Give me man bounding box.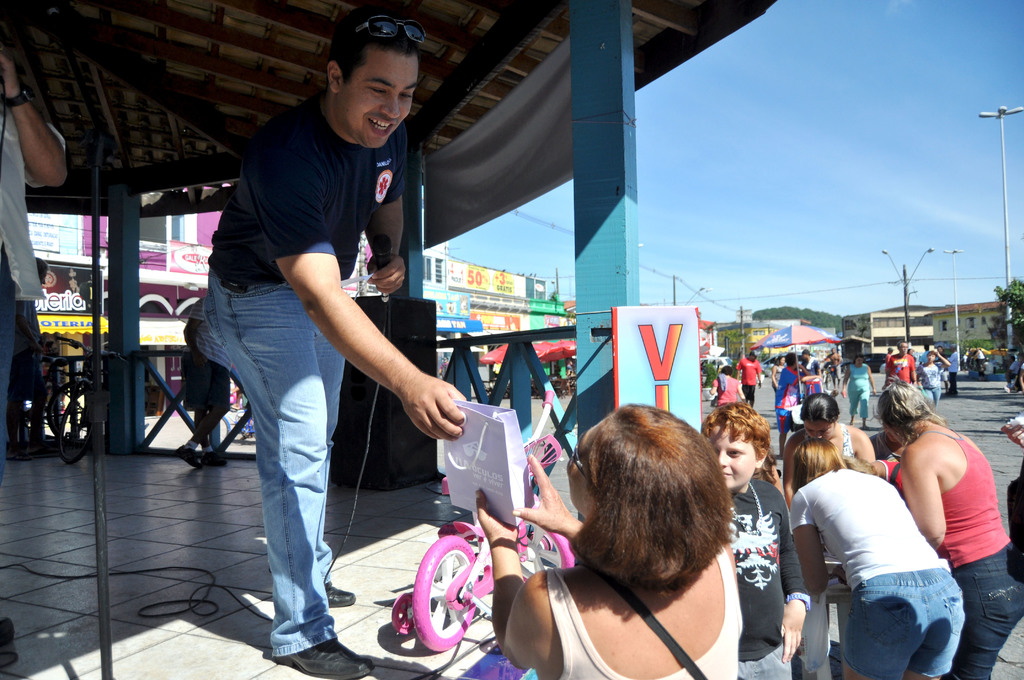
region(936, 347, 948, 362).
